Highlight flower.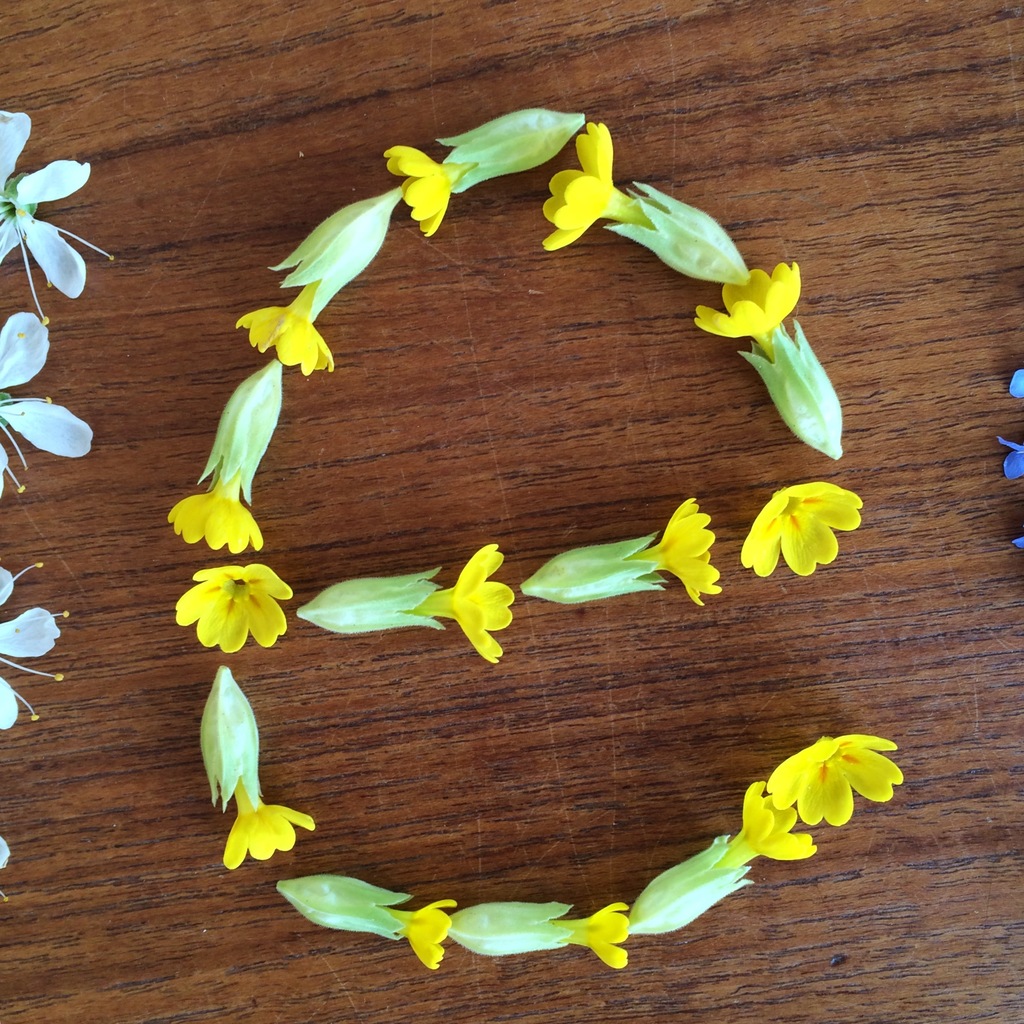
Highlighted region: {"x1": 171, "y1": 355, "x2": 278, "y2": 552}.
